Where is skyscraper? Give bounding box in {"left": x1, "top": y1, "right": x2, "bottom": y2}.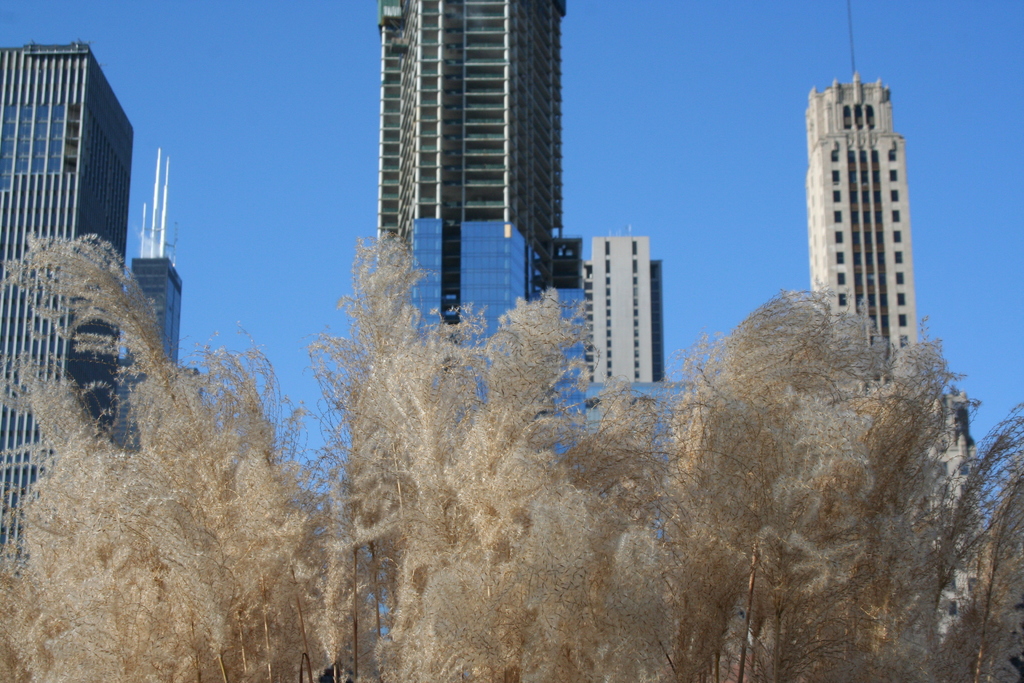
{"left": 0, "top": 40, "right": 124, "bottom": 563}.
